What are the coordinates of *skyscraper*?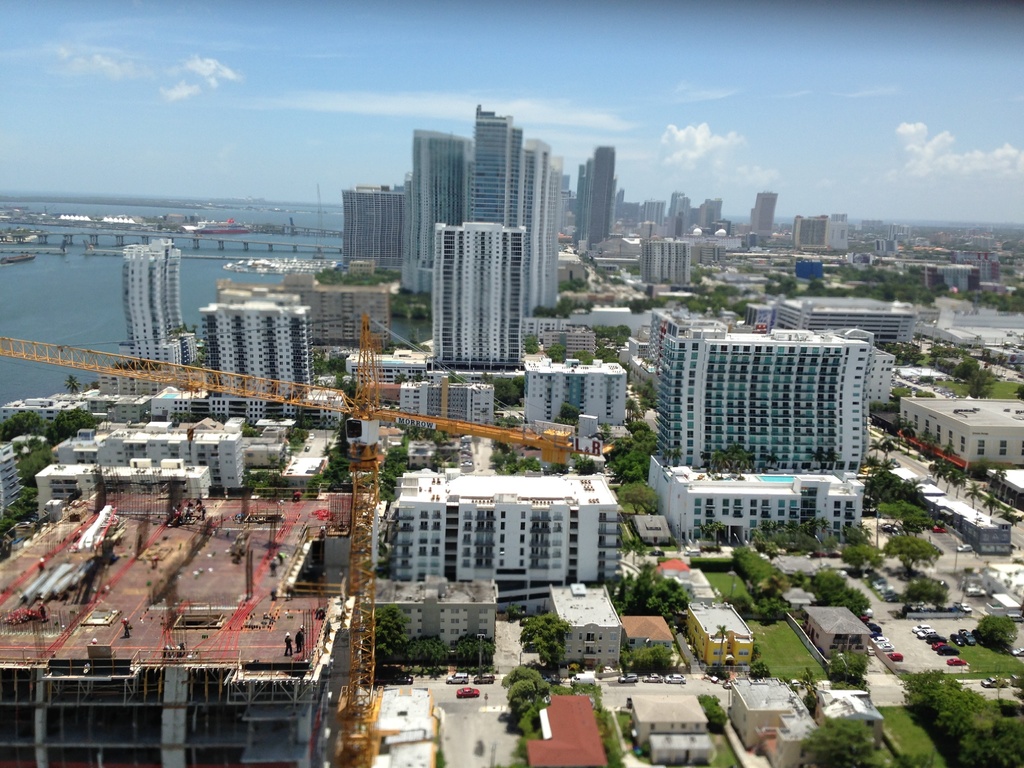
bbox=(433, 221, 525, 370).
